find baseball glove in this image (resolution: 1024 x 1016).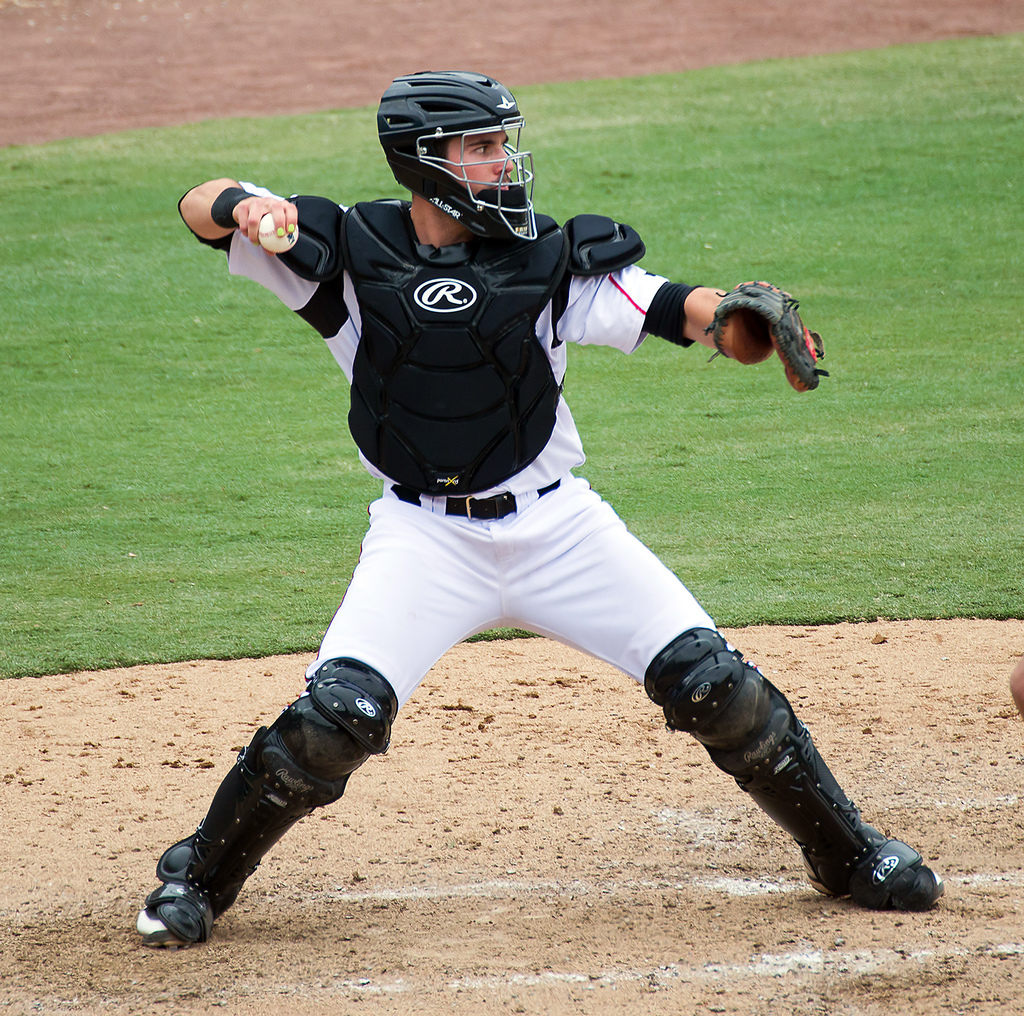
(700,279,835,398).
